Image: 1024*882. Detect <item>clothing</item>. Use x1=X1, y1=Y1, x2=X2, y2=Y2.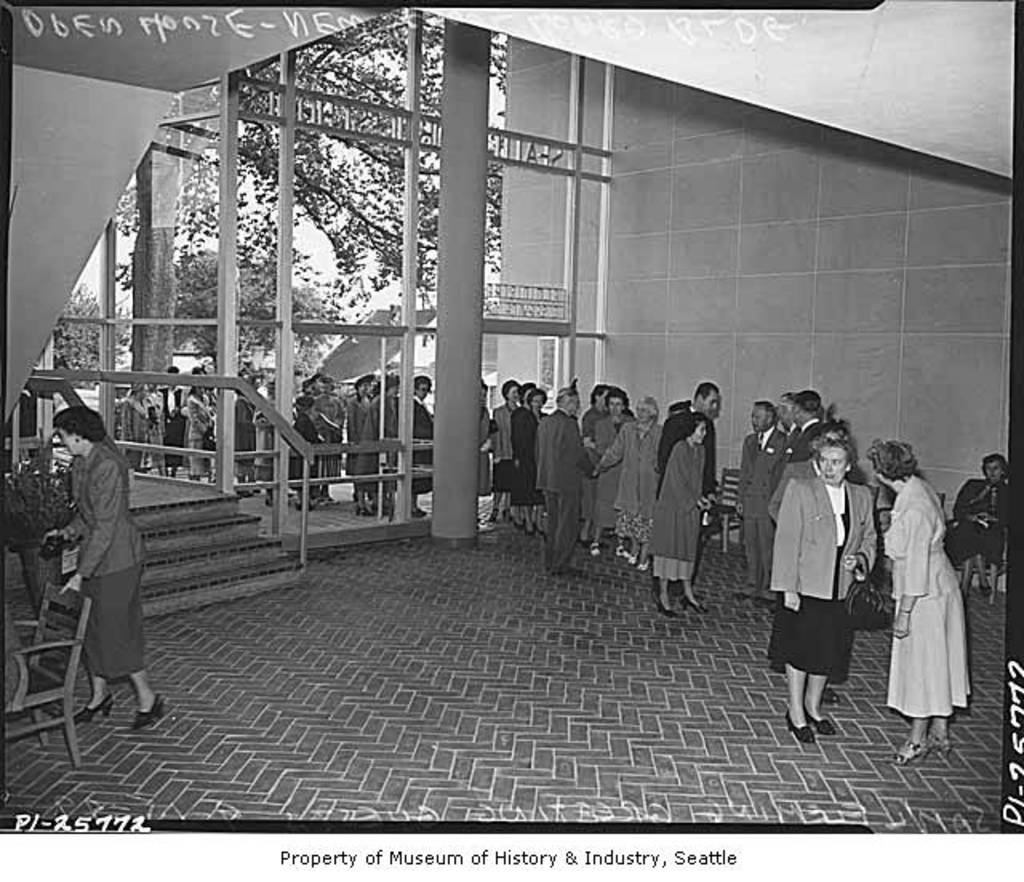
x1=730, y1=413, x2=786, y2=591.
